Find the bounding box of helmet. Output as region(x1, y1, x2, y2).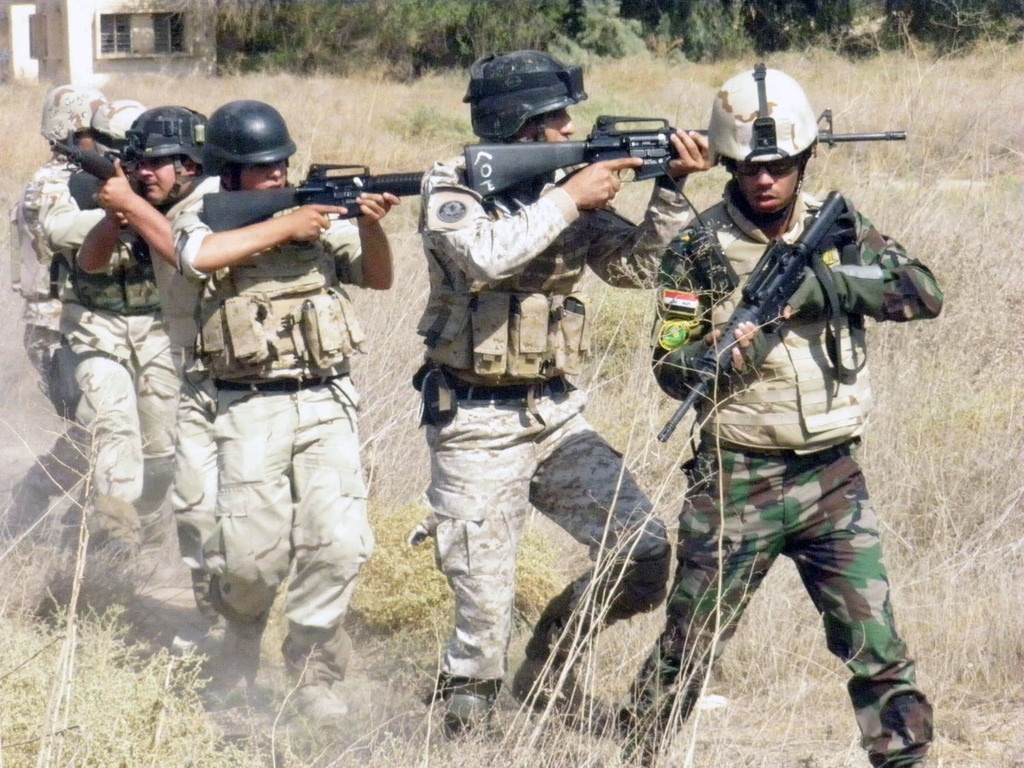
region(38, 75, 106, 154).
